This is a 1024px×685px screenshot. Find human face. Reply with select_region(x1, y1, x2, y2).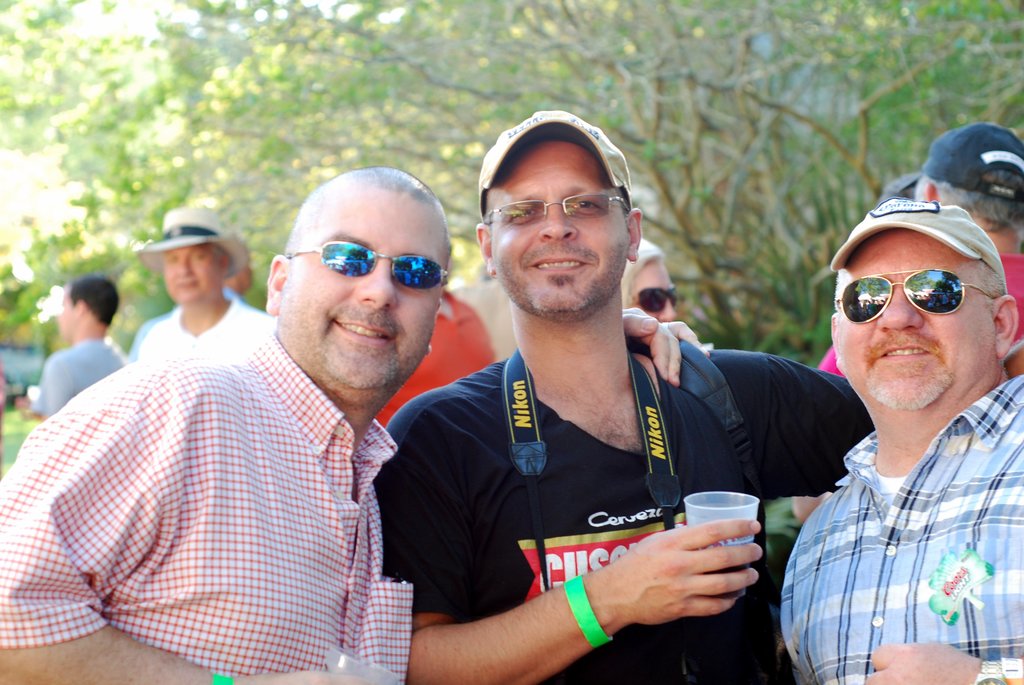
select_region(166, 246, 221, 302).
